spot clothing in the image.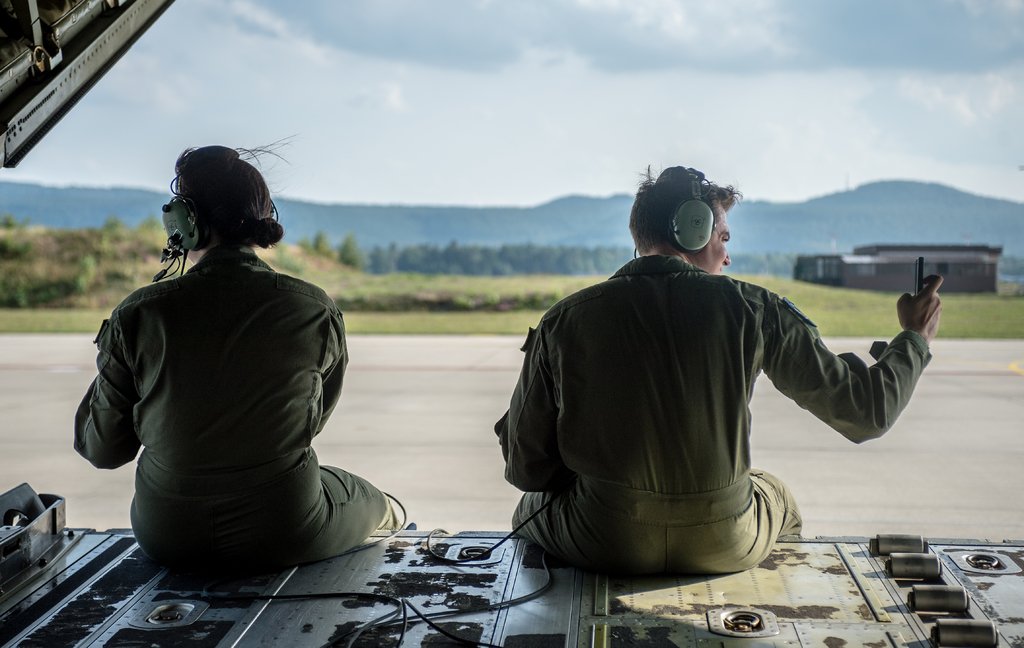
clothing found at crop(70, 241, 406, 567).
